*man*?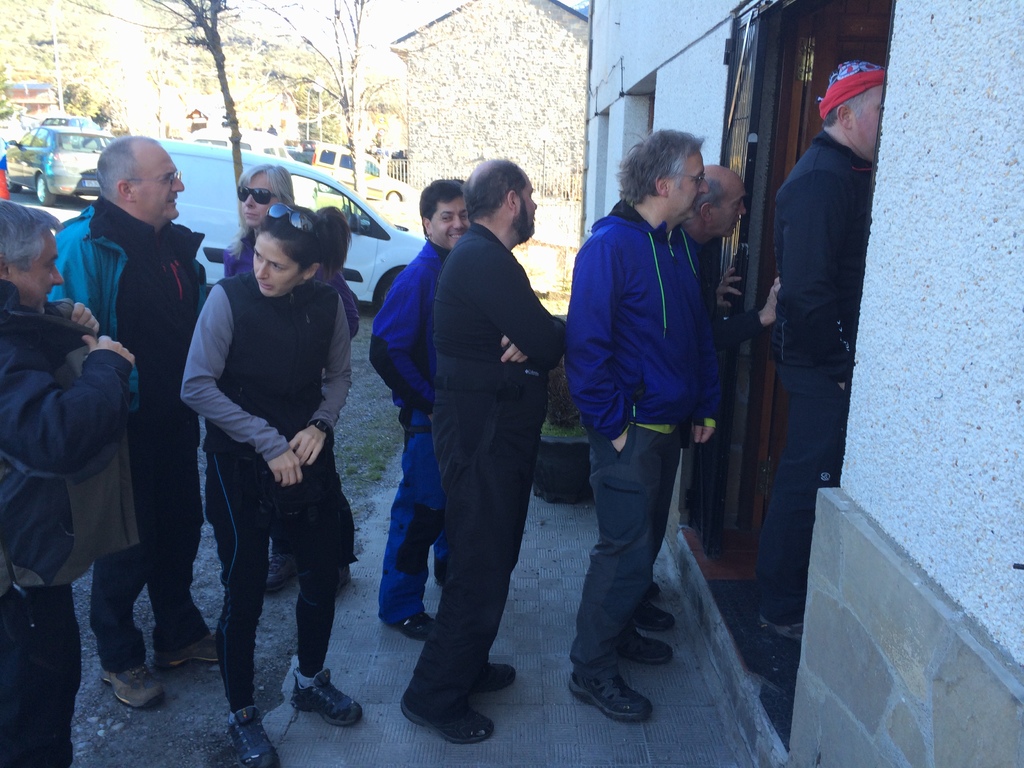
<region>368, 178, 468, 643</region>
